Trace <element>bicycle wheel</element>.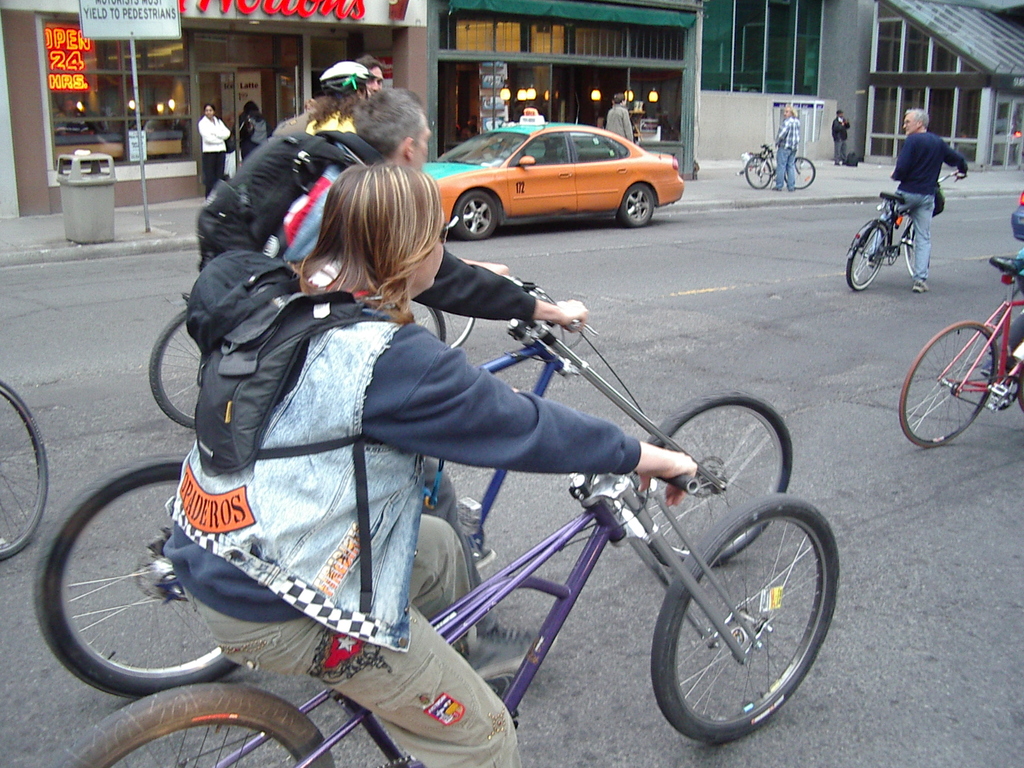
Traced to detection(900, 218, 929, 276).
